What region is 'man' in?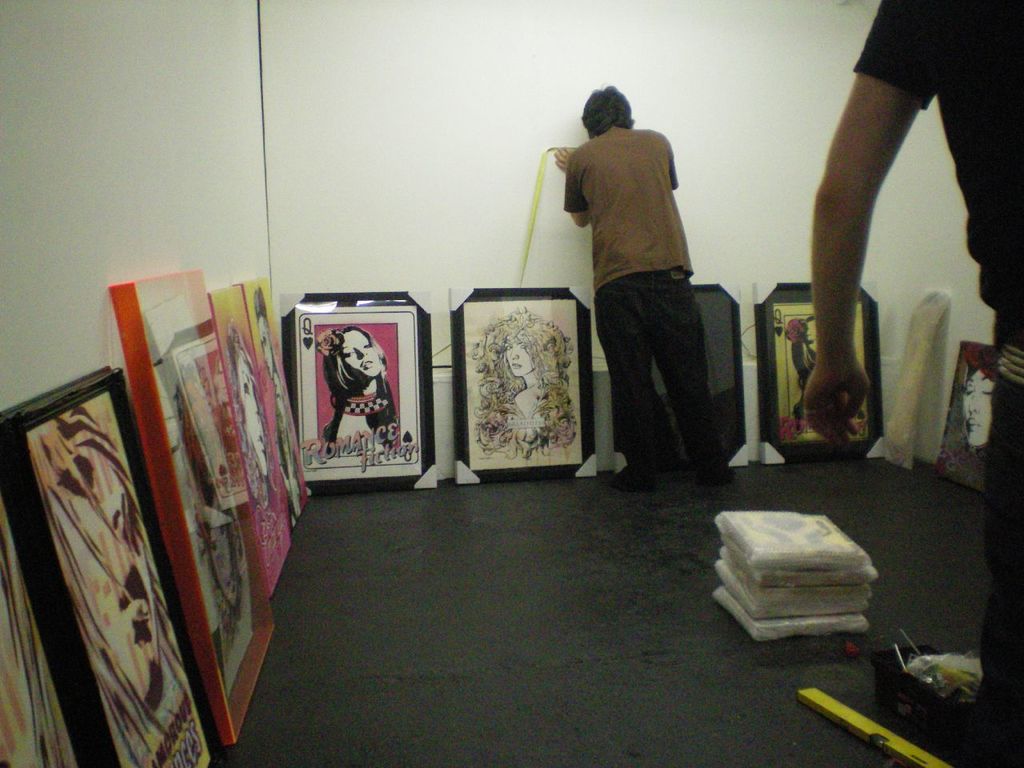
box(546, 63, 759, 518).
